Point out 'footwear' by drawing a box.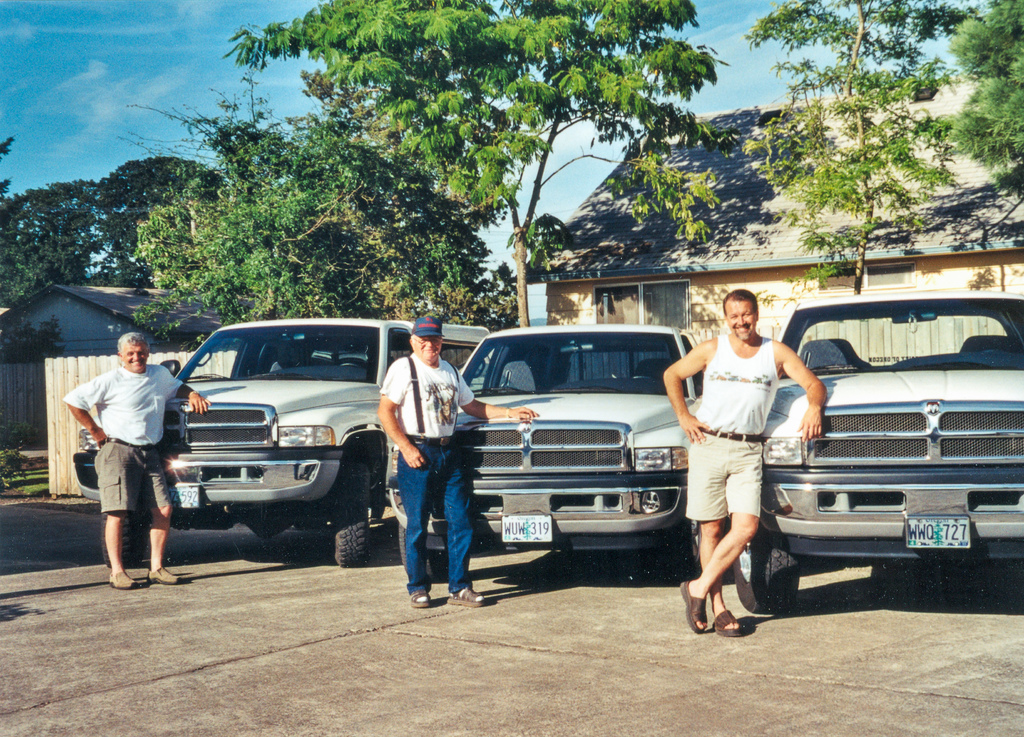
<region>145, 566, 180, 587</region>.
